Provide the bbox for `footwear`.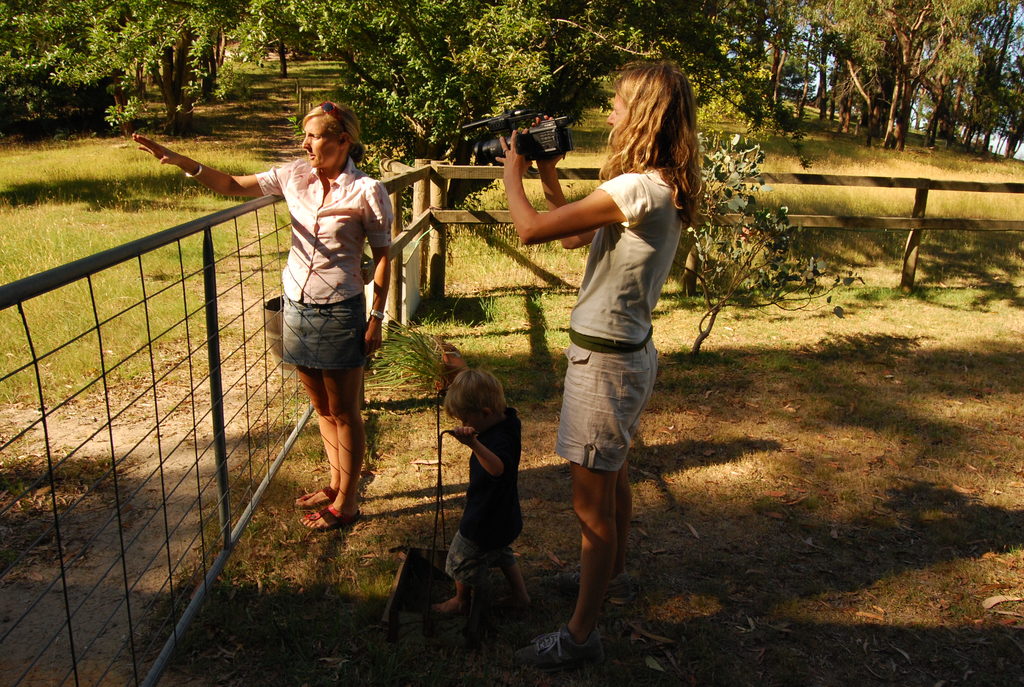
bbox=[295, 486, 334, 507].
